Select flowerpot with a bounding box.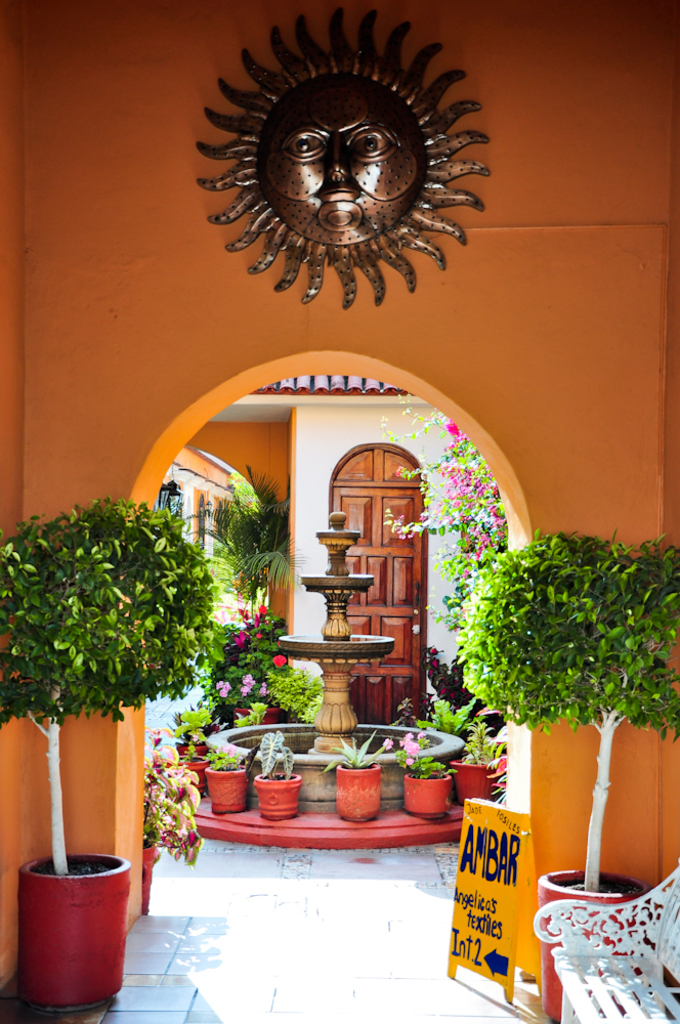
(209, 759, 250, 815).
